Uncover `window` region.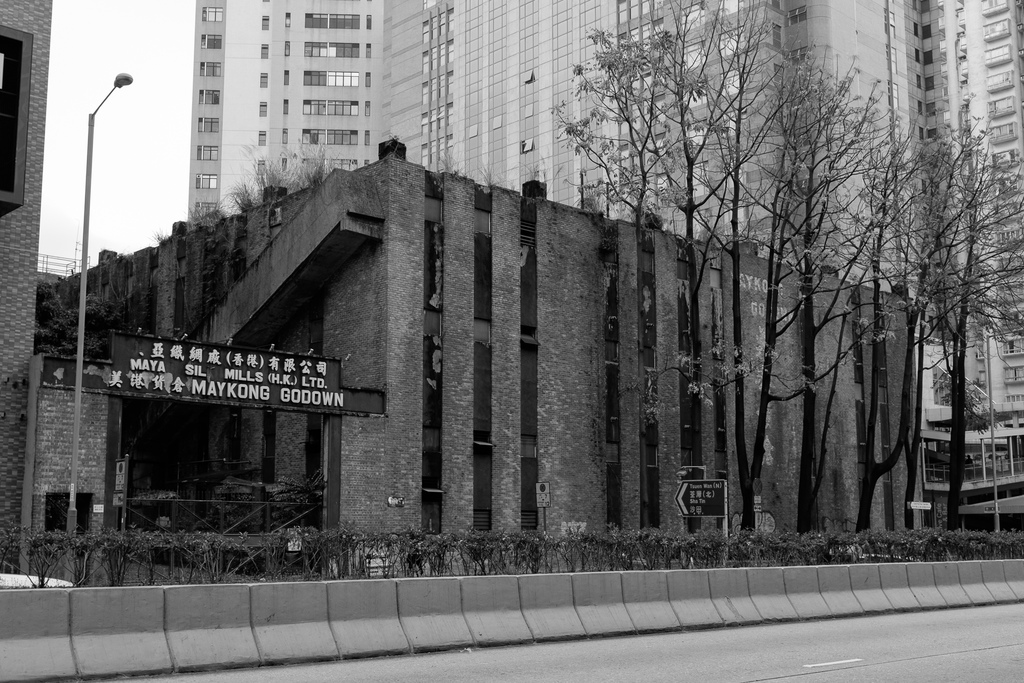
Uncovered: [1000,307,1023,331].
